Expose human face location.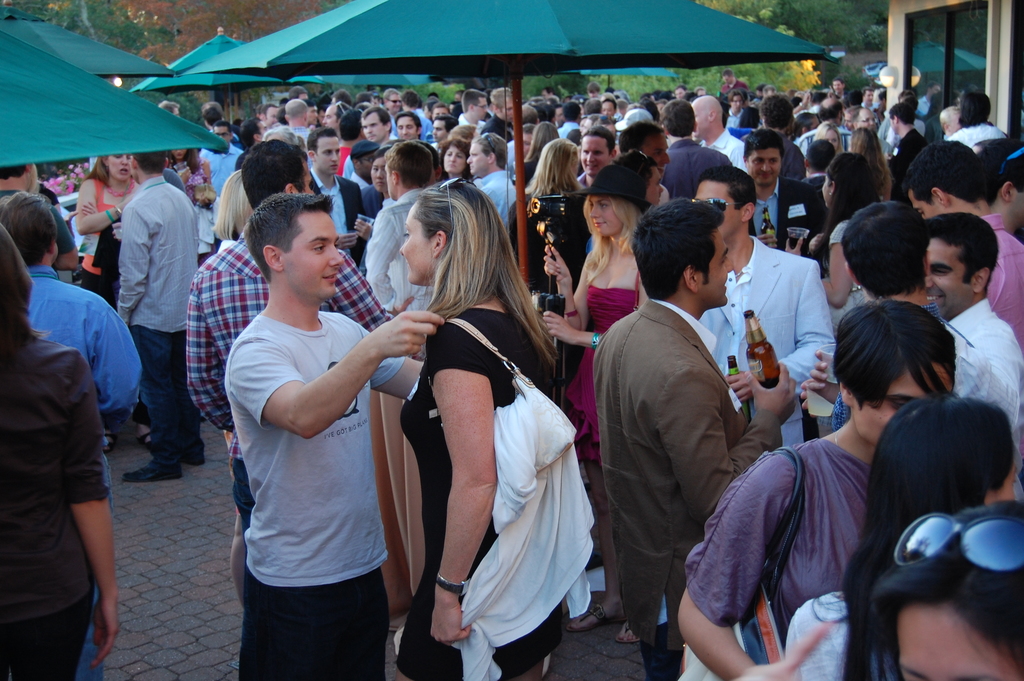
Exposed at {"x1": 646, "y1": 167, "x2": 664, "y2": 209}.
